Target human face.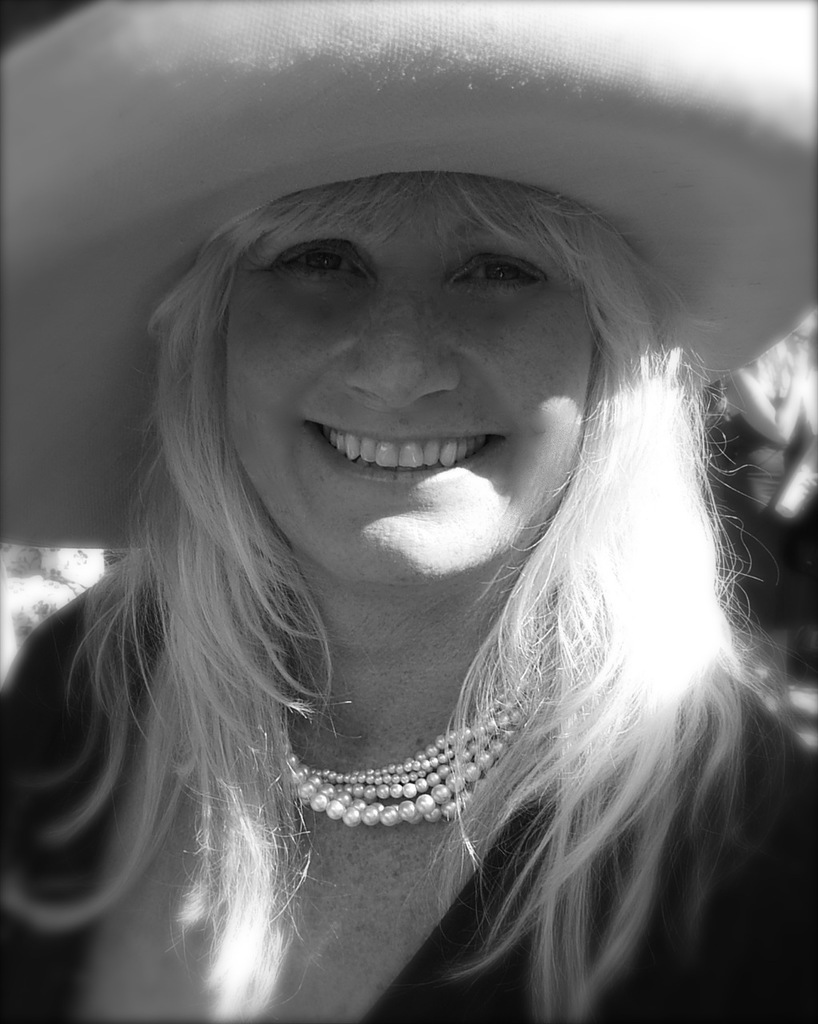
Target region: locate(206, 181, 596, 584).
